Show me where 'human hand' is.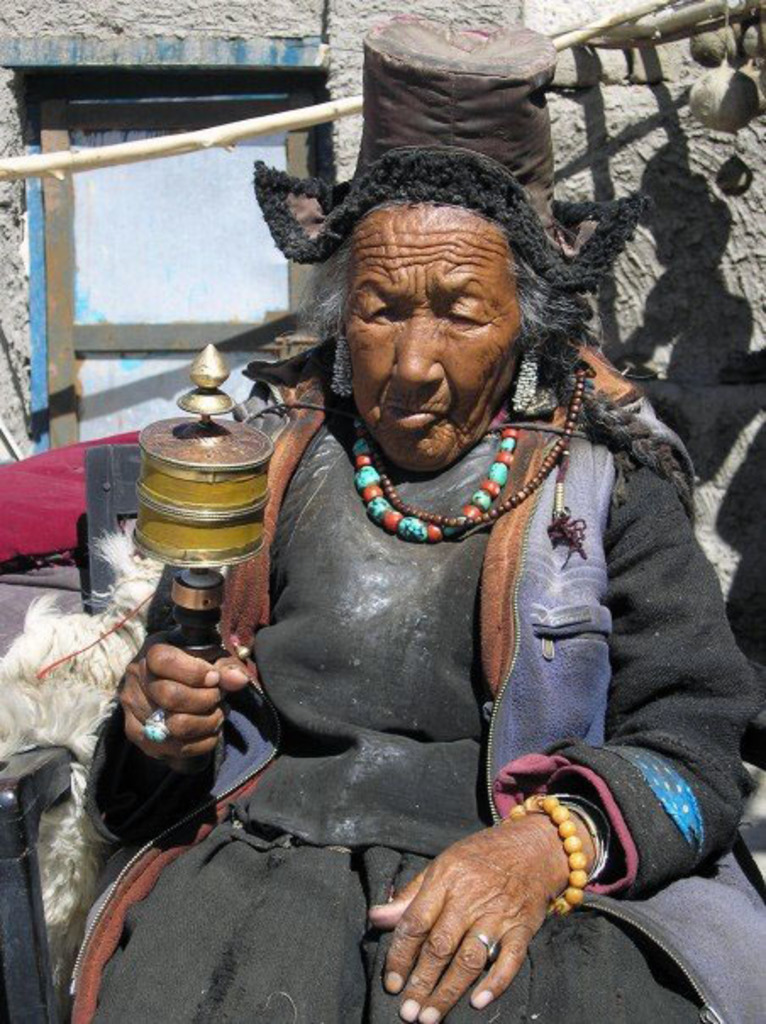
'human hand' is at {"left": 368, "top": 814, "right": 576, "bottom": 1022}.
